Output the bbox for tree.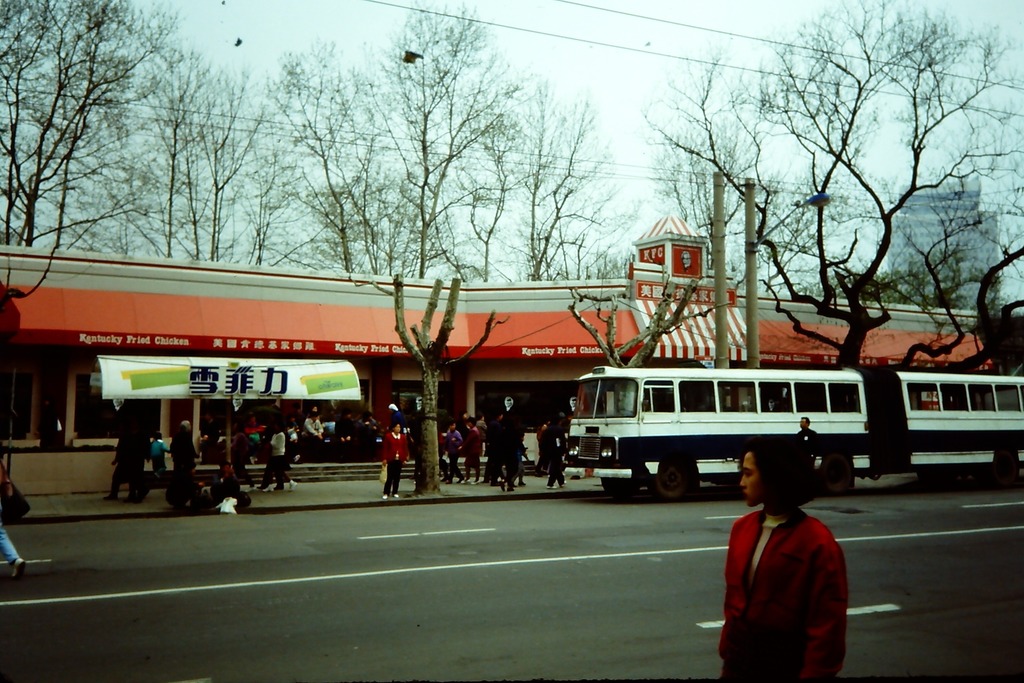
region(136, 67, 287, 273).
